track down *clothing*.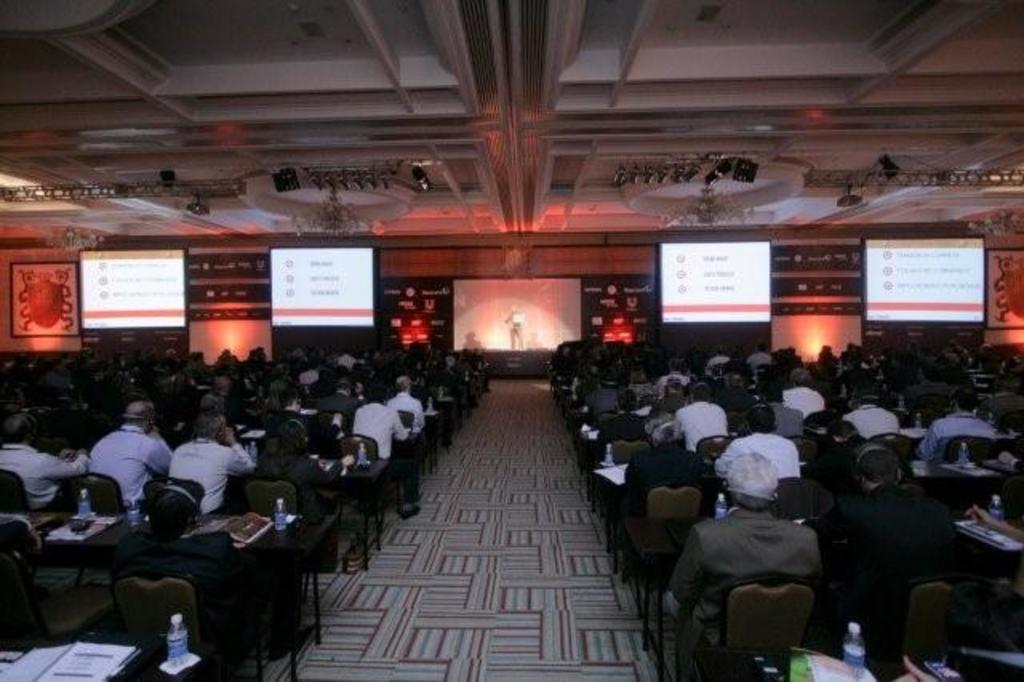
Tracked to {"left": 80, "top": 415, "right": 158, "bottom": 520}.
